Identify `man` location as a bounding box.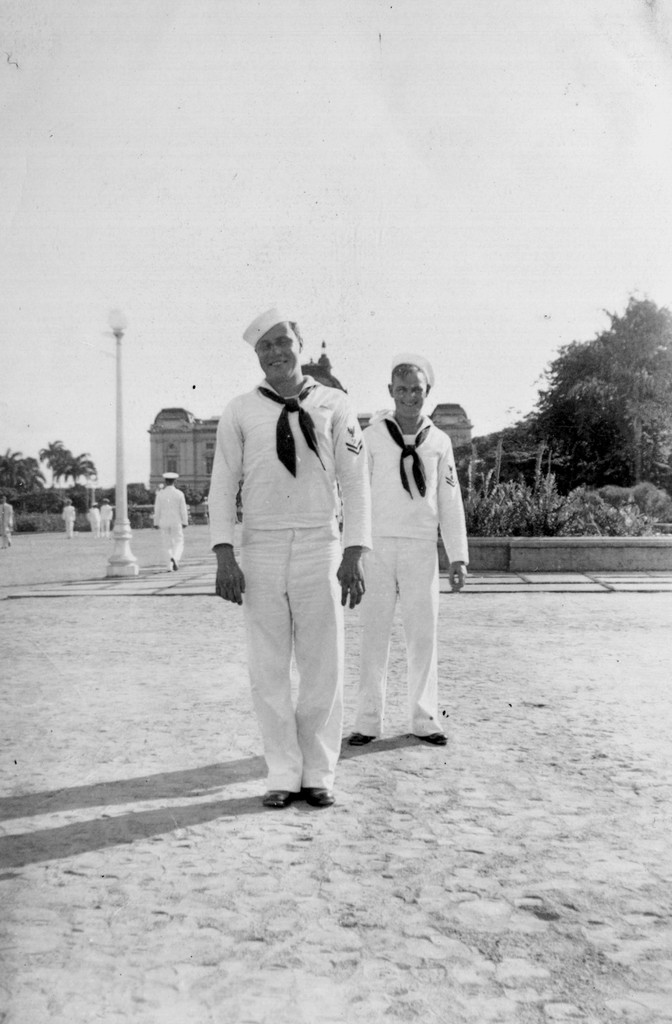
l=344, t=351, r=470, b=744.
